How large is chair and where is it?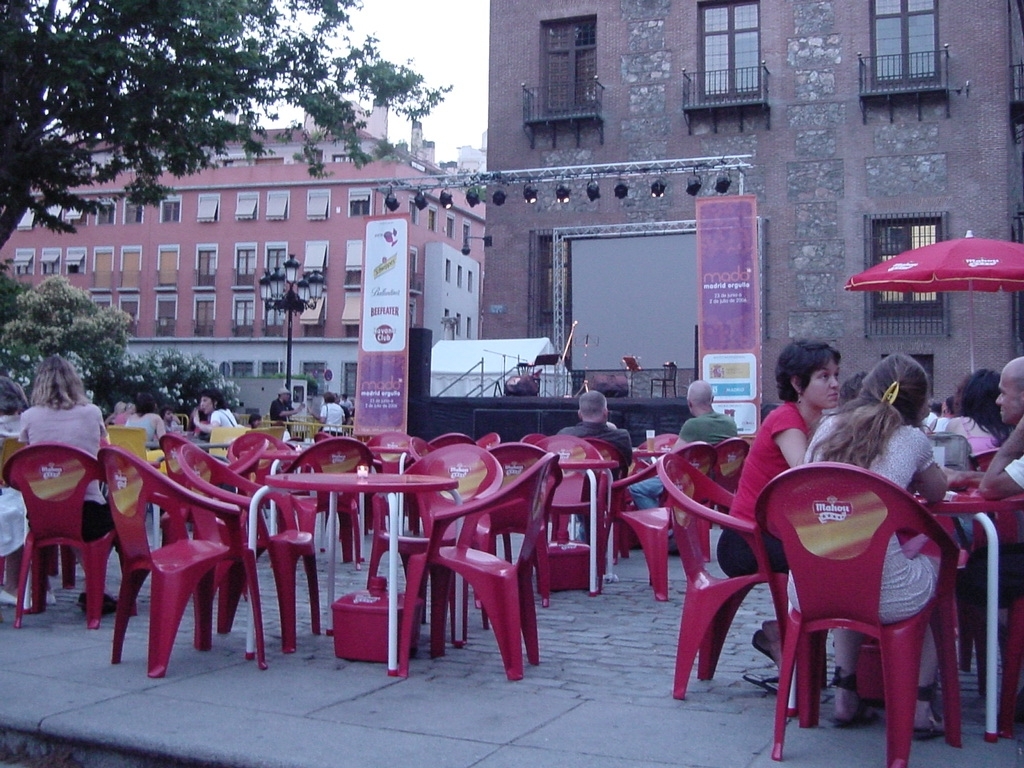
Bounding box: (left=608, top=439, right=711, bottom=598).
